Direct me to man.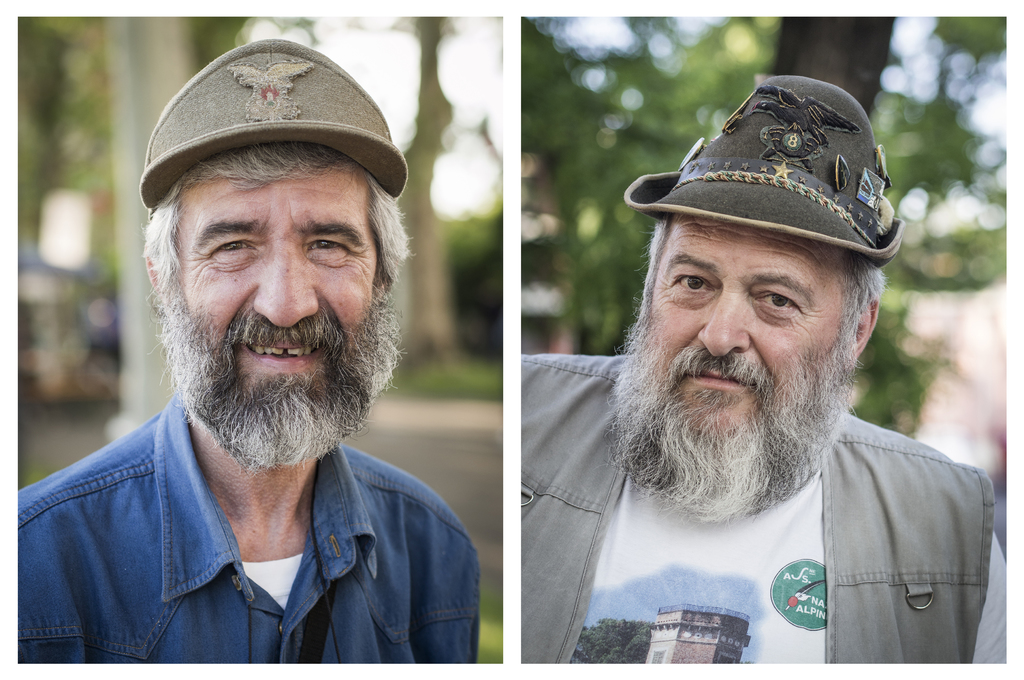
Direction: x1=12, y1=58, x2=529, y2=679.
